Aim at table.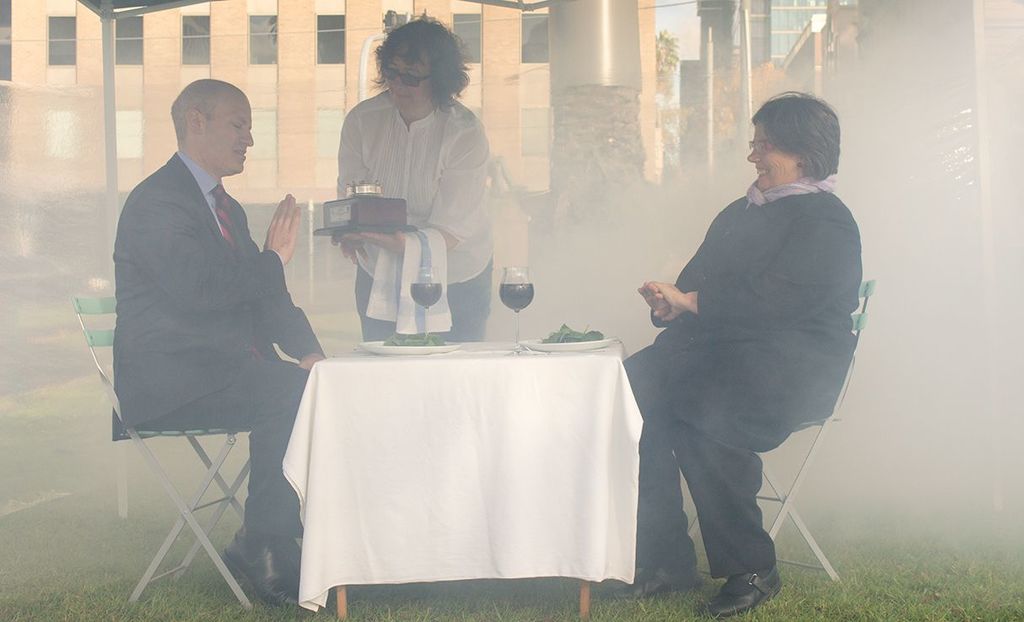
Aimed at rect(273, 336, 679, 621).
